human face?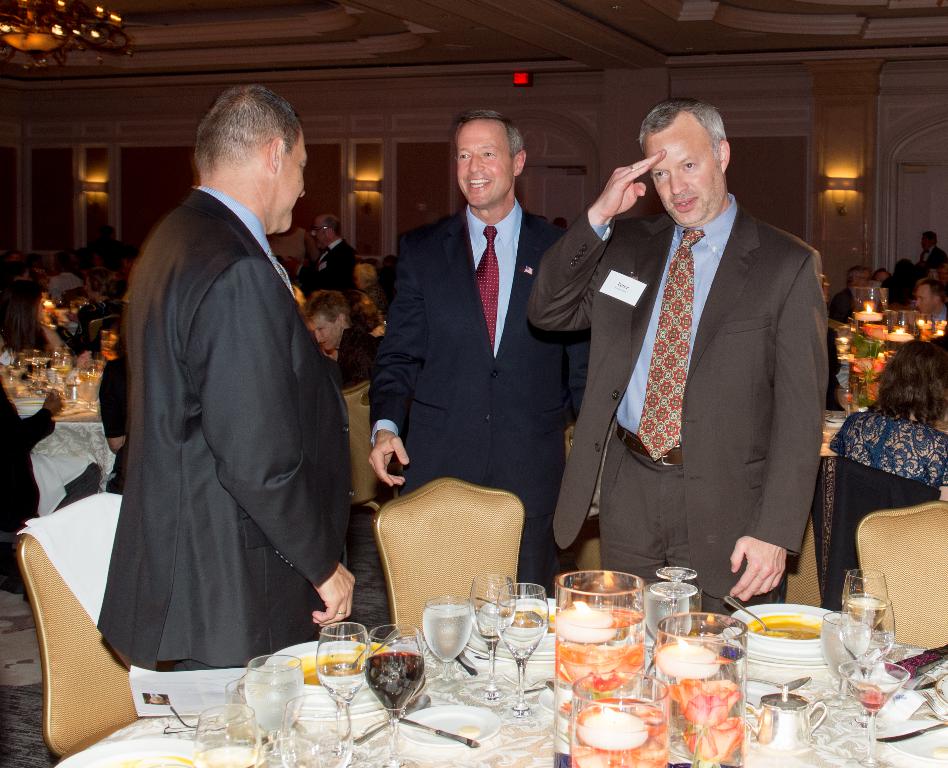
locate(648, 122, 723, 228)
